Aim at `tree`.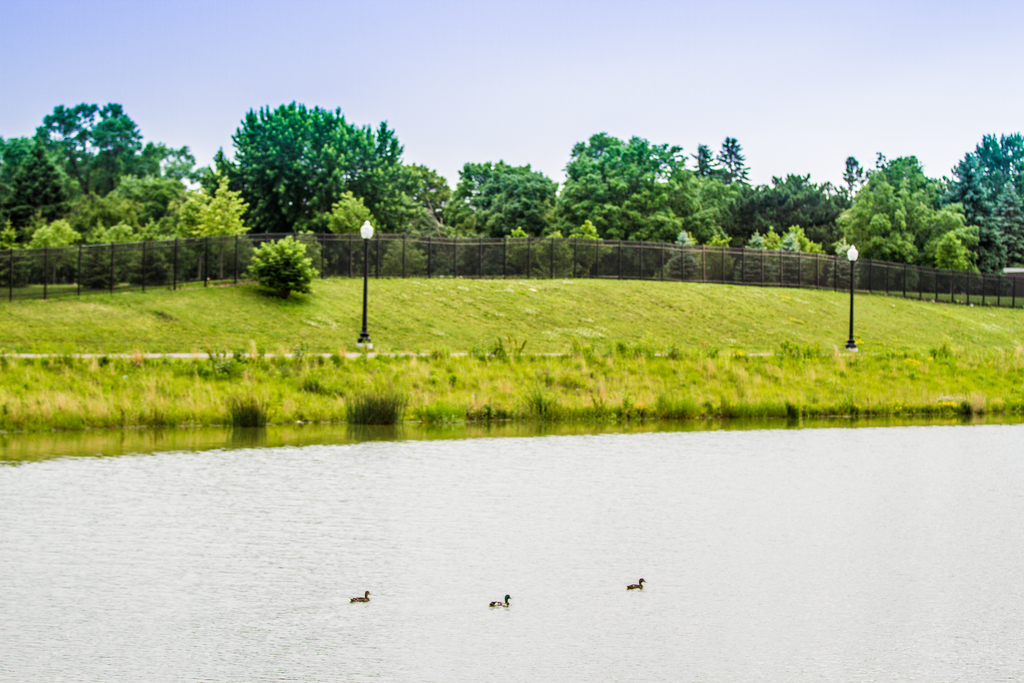
Aimed at (left=184, top=172, right=260, bottom=250).
